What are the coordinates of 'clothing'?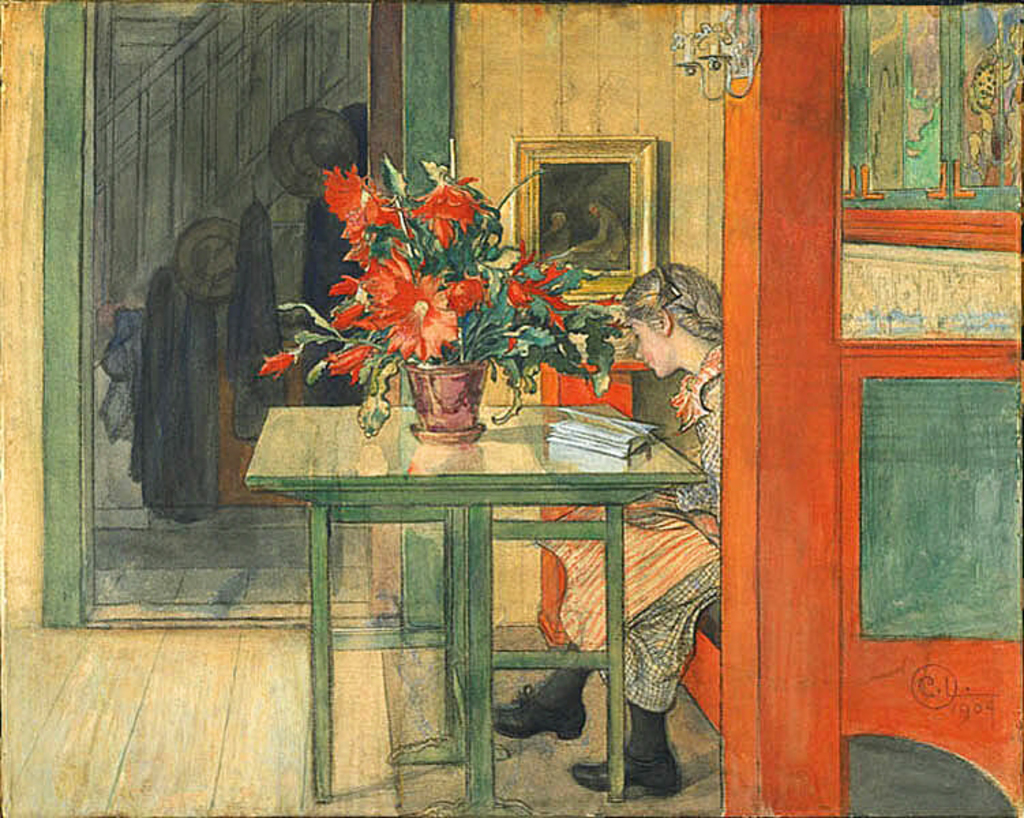
124,262,226,517.
